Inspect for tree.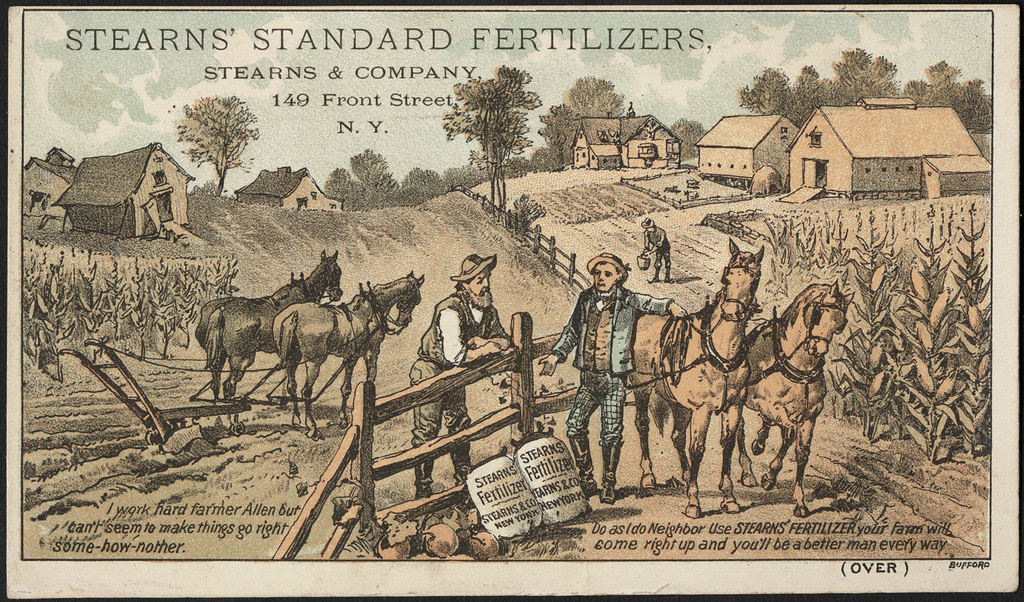
Inspection: (left=446, top=59, right=535, bottom=227).
